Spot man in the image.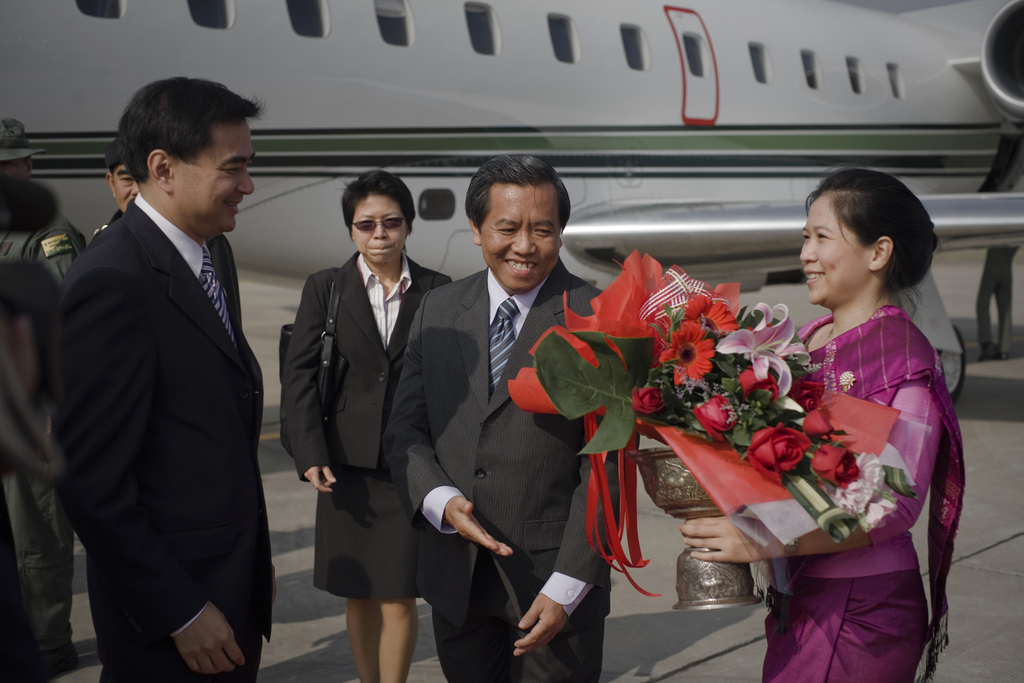
man found at [x1=381, y1=158, x2=650, y2=682].
